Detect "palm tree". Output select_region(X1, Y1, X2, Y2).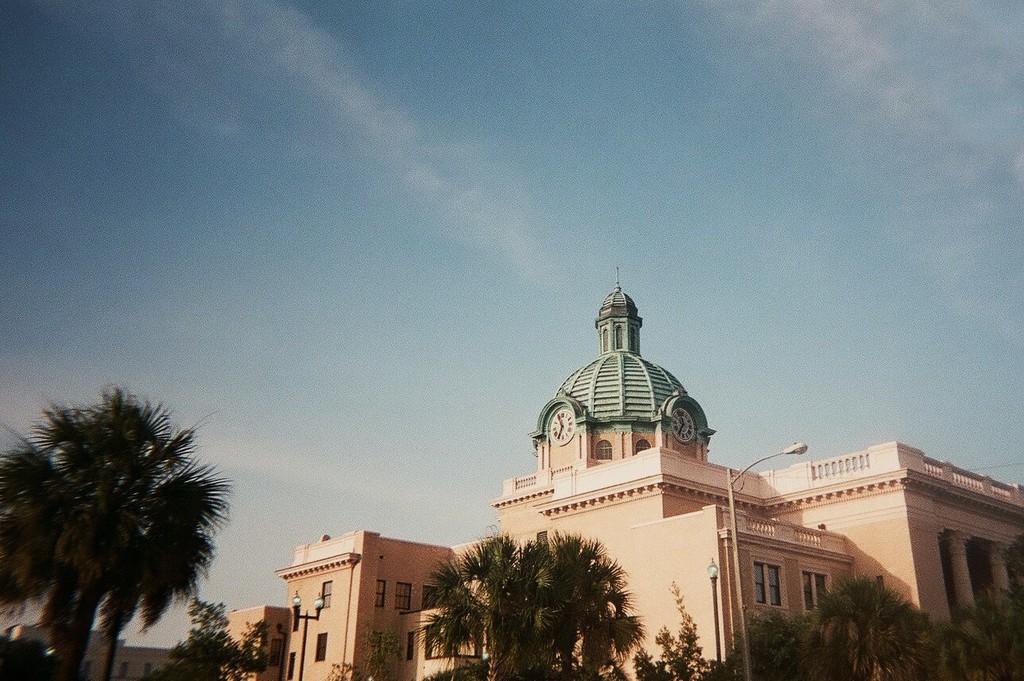
select_region(0, 394, 248, 680).
